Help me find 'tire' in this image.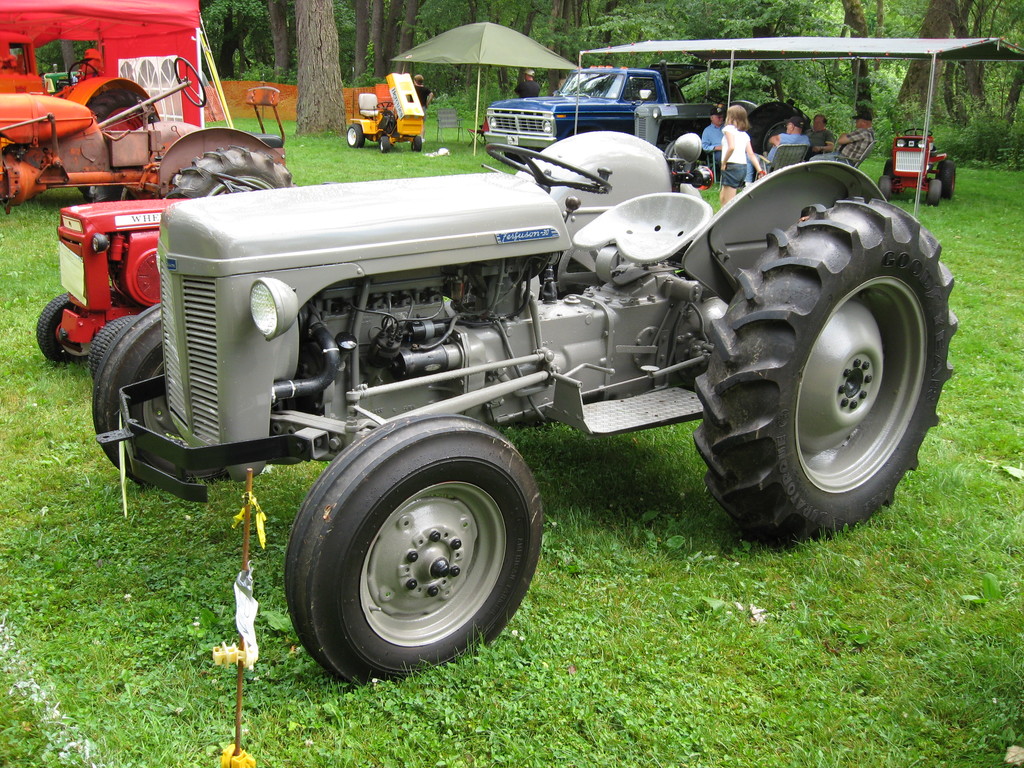
Found it: left=874, top=173, right=893, bottom=202.
